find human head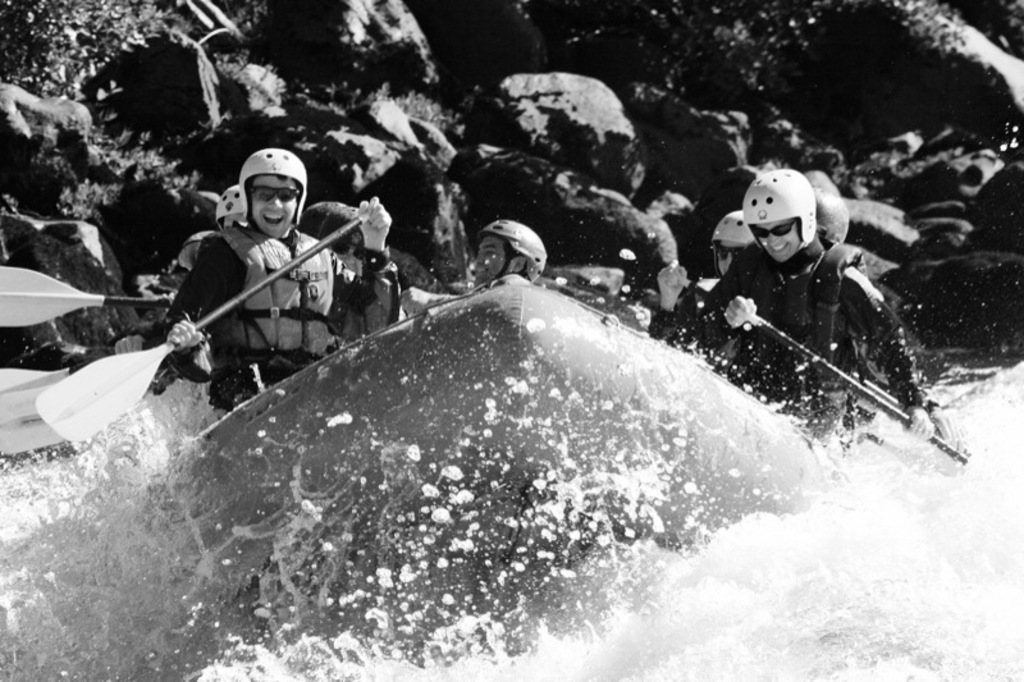
box=[814, 188, 850, 252]
